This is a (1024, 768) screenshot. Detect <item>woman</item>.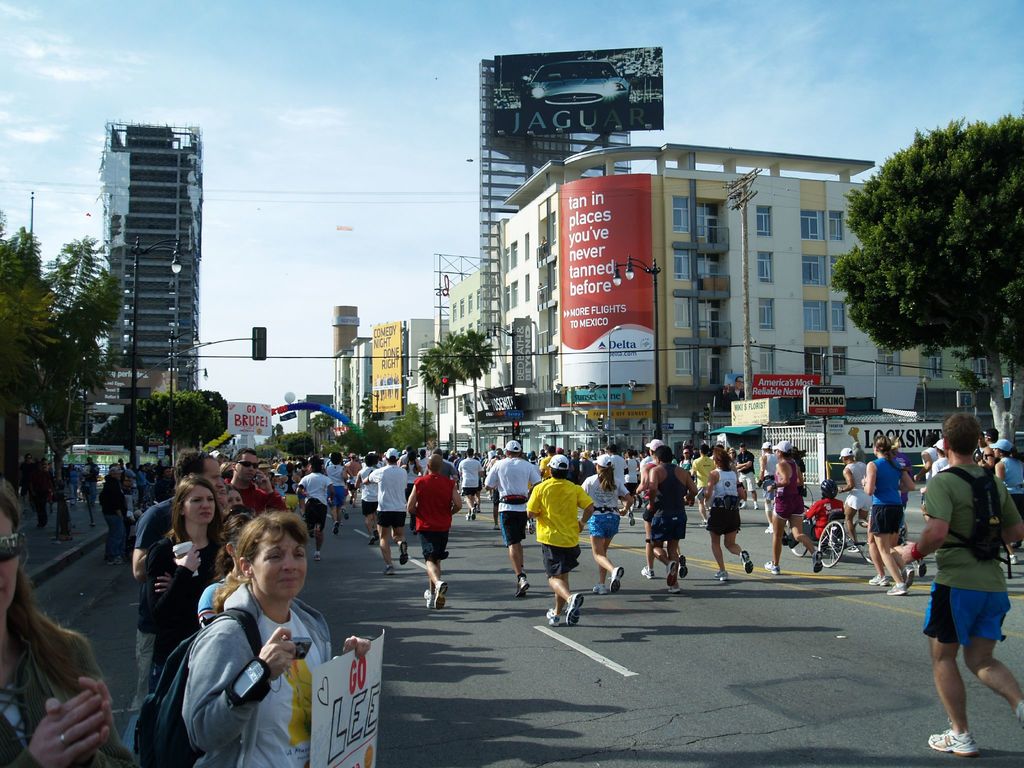
x1=0 y1=484 x2=156 y2=767.
